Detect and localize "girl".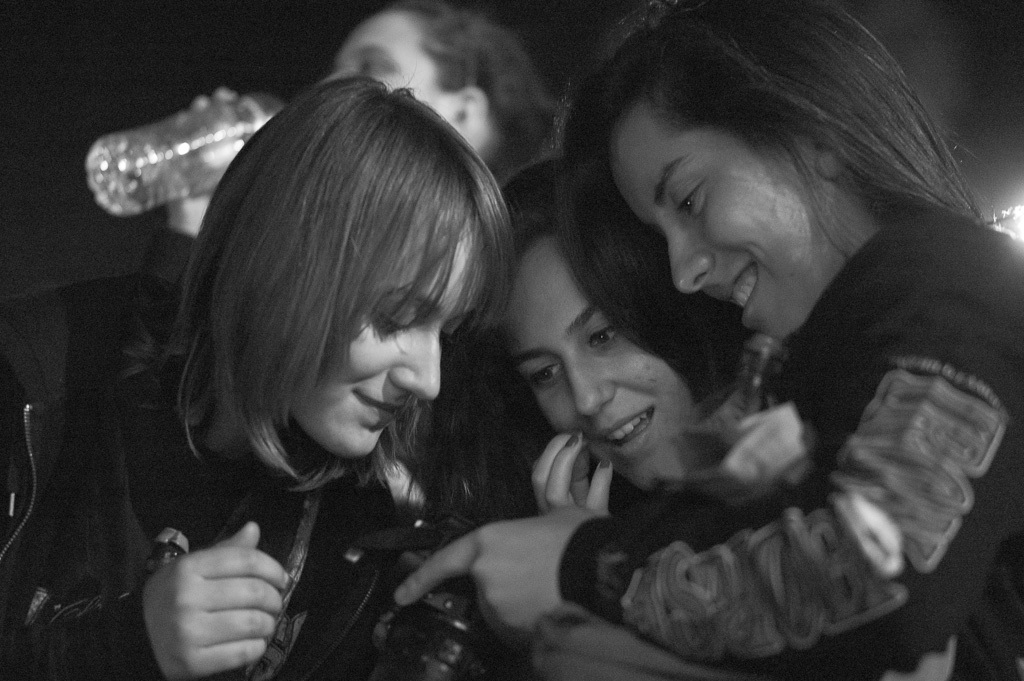
Localized at left=390, top=0, right=1023, bottom=680.
